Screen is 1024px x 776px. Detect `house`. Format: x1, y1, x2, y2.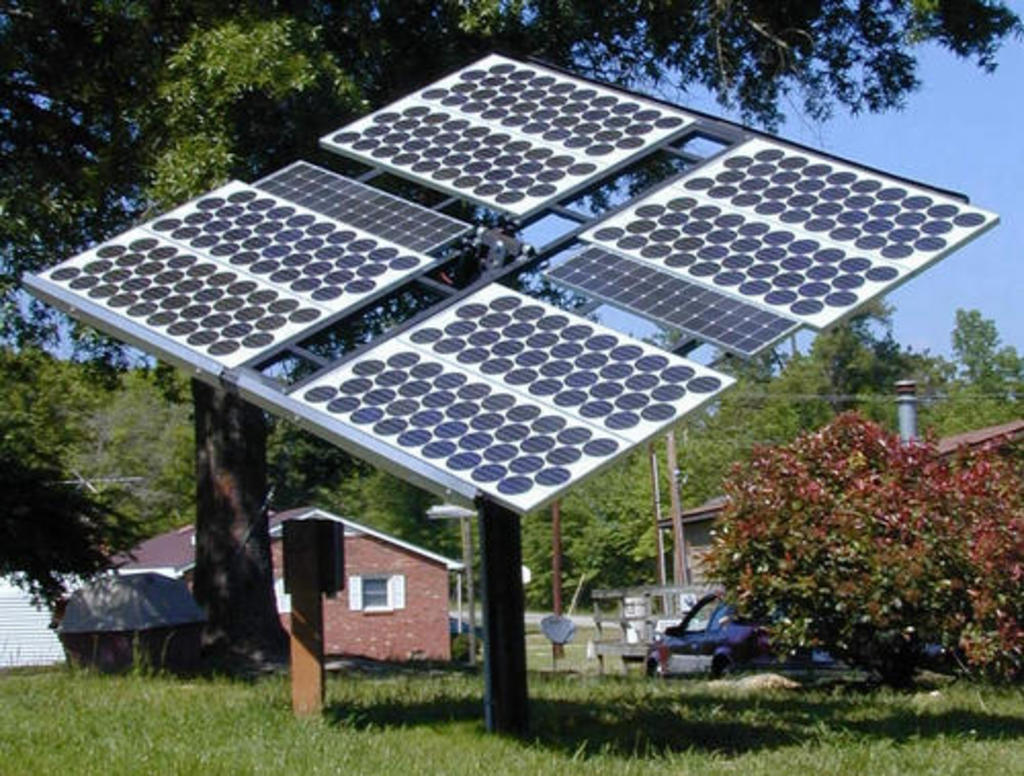
629, 412, 1018, 710.
